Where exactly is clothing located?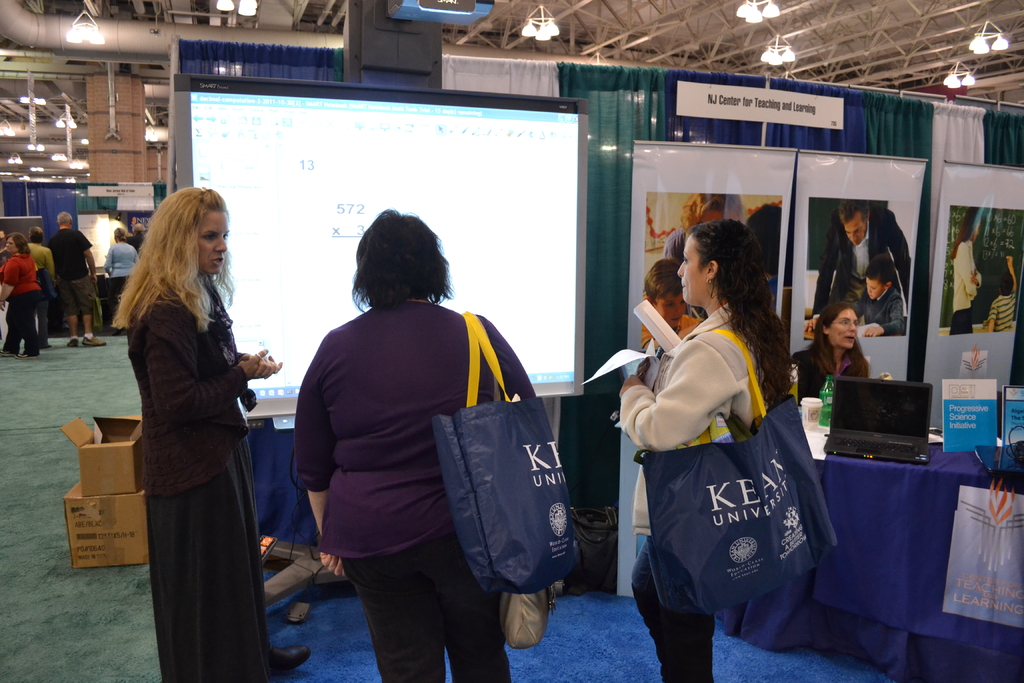
Its bounding box is <region>31, 236, 55, 340</region>.
